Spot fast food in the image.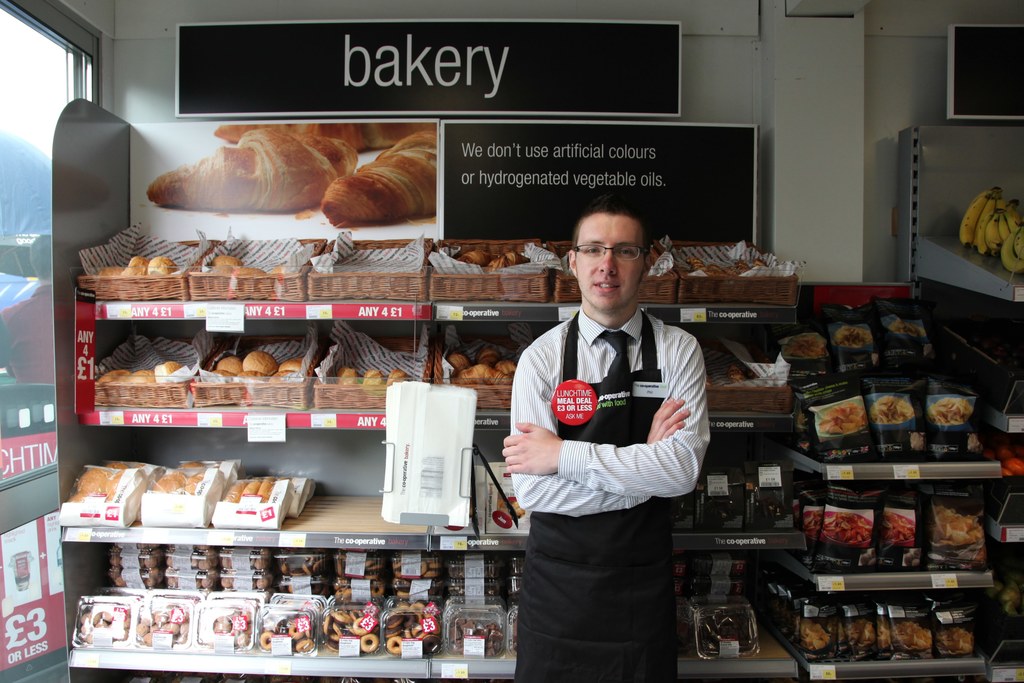
fast food found at [837, 322, 879, 357].
